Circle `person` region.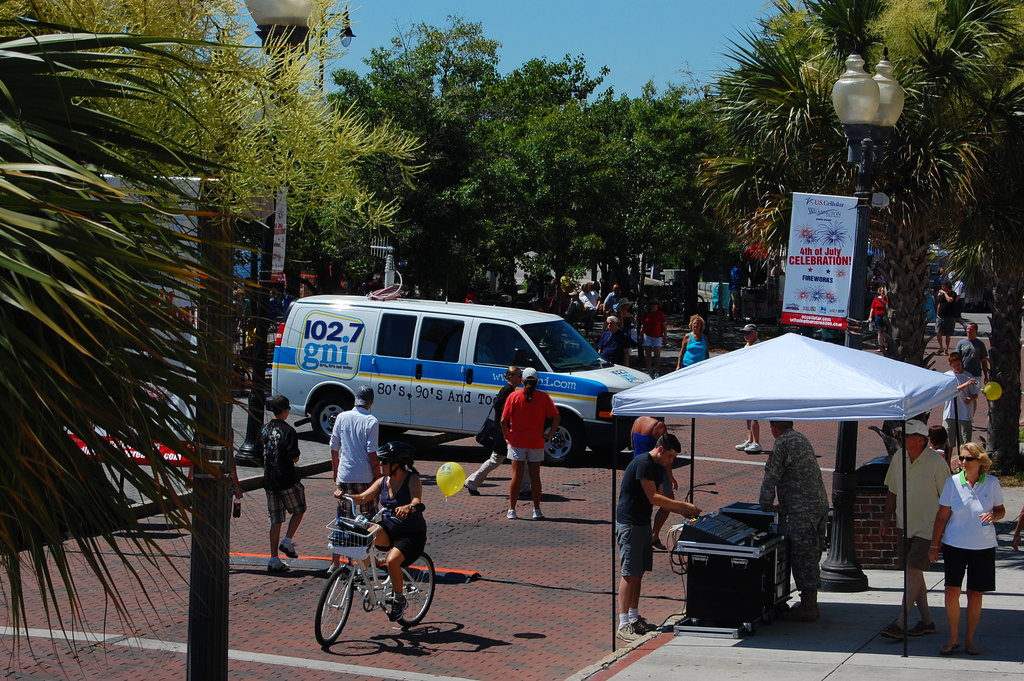
Region: left=959, top=311, right=993, bottom=401.
